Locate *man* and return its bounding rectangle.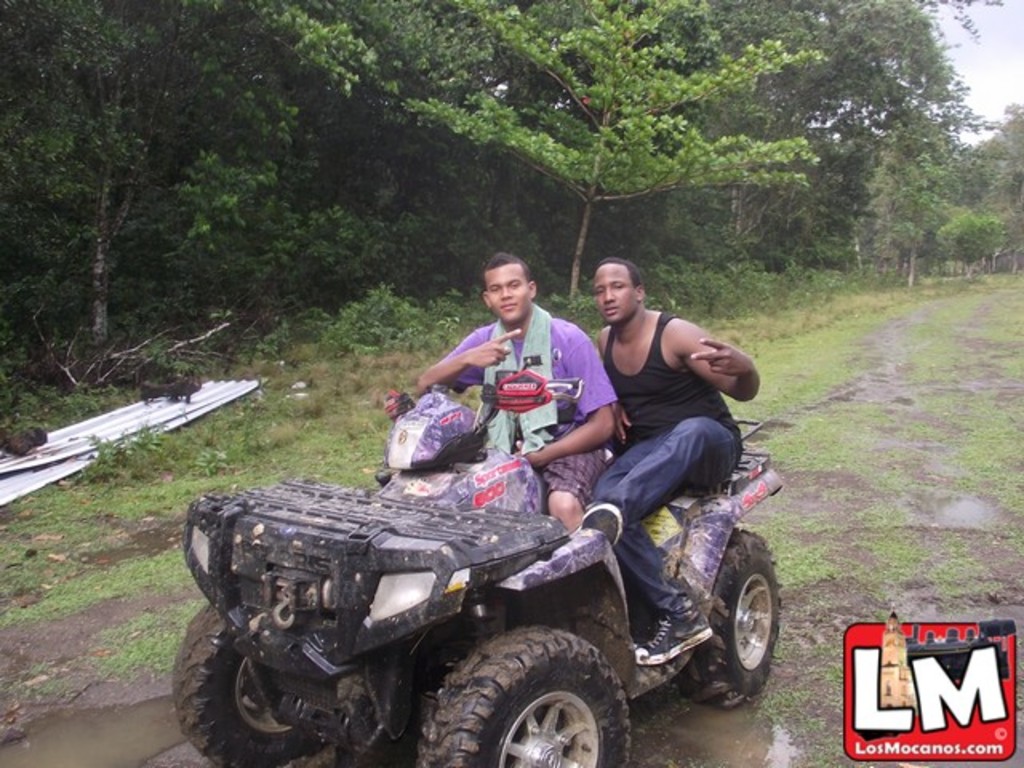
378,245,626,501.
